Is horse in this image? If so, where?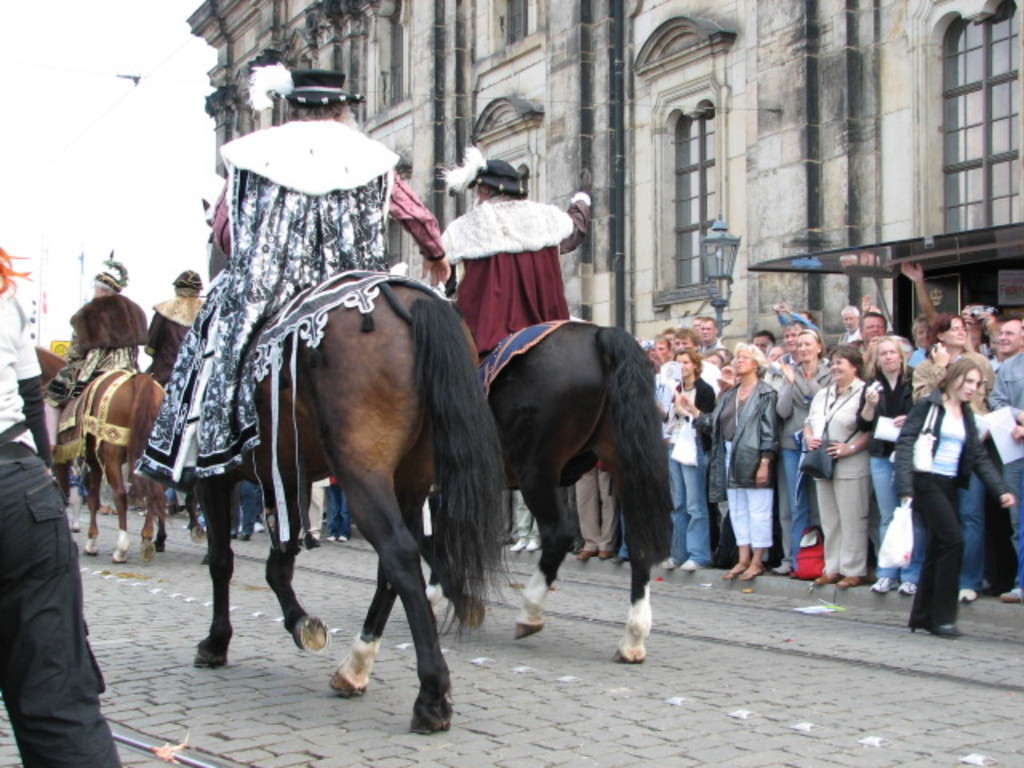
Yes, at Rect(192, 216, 538, 739).
